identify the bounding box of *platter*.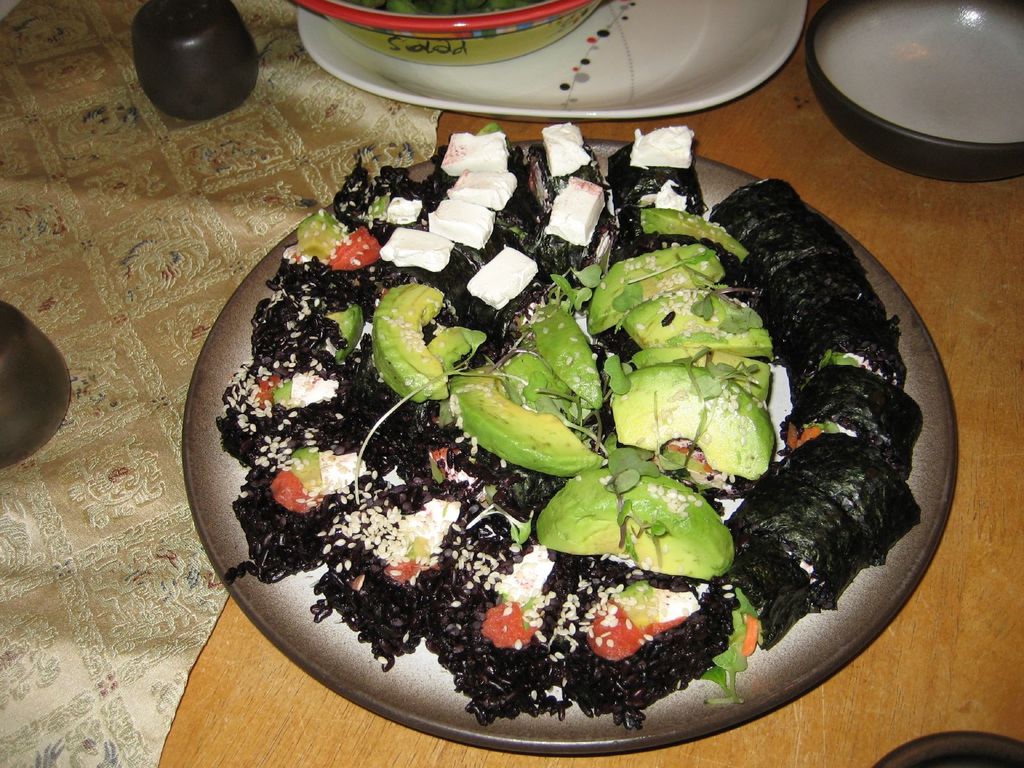
rect(297, 0, 808, 120).
